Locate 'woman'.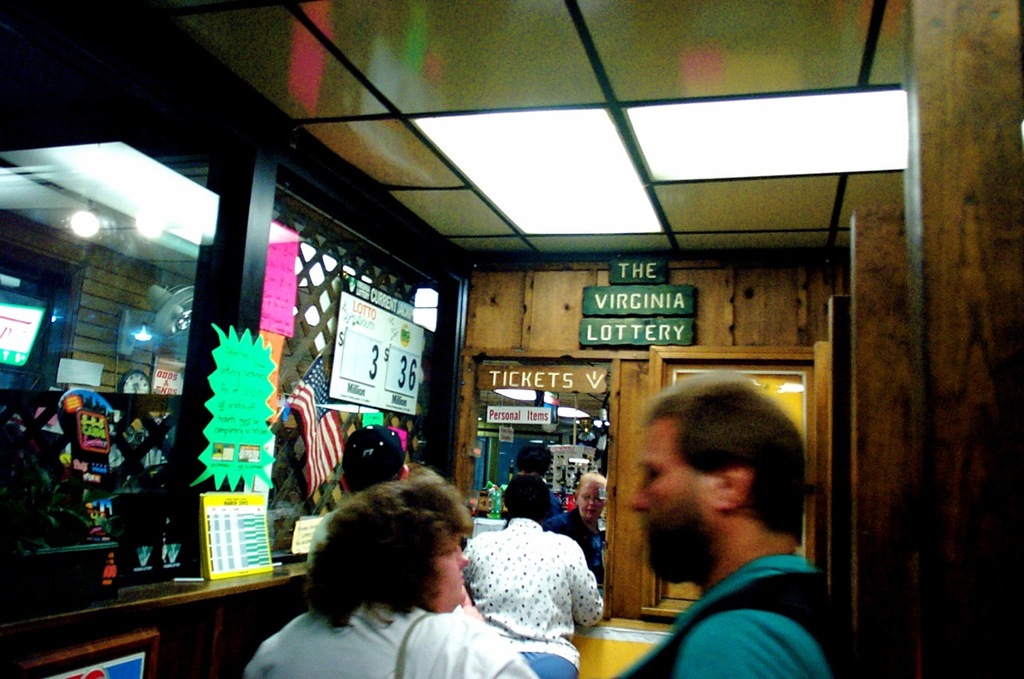
Bounding box: [x1=547, y1=469, x2=602, y2=579].
